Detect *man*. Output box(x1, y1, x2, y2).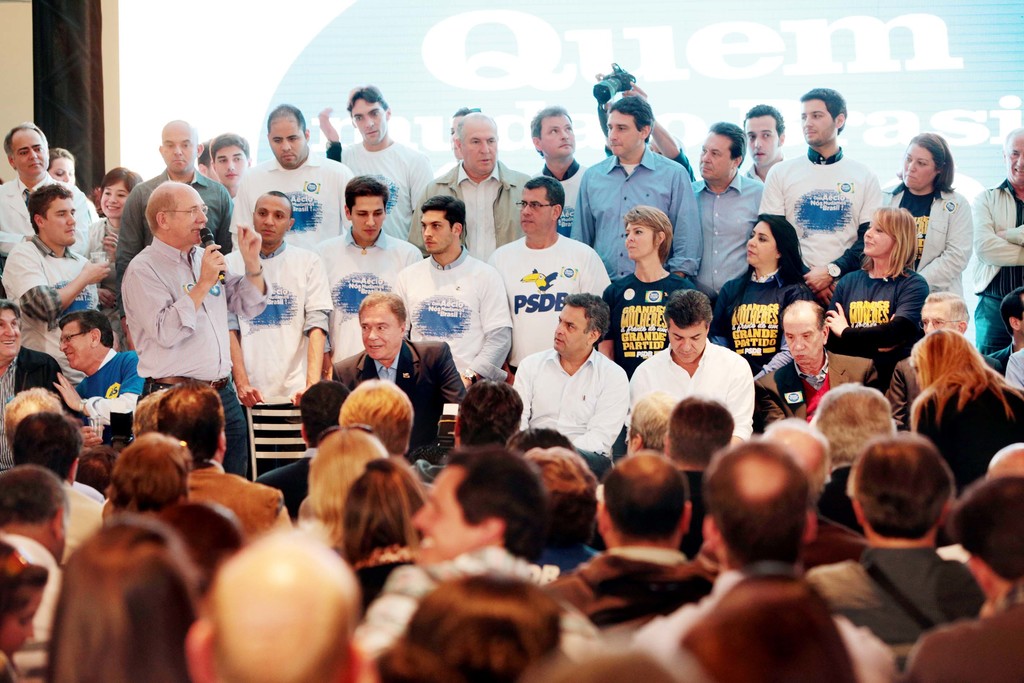
box(119, 113, 237, 298).
